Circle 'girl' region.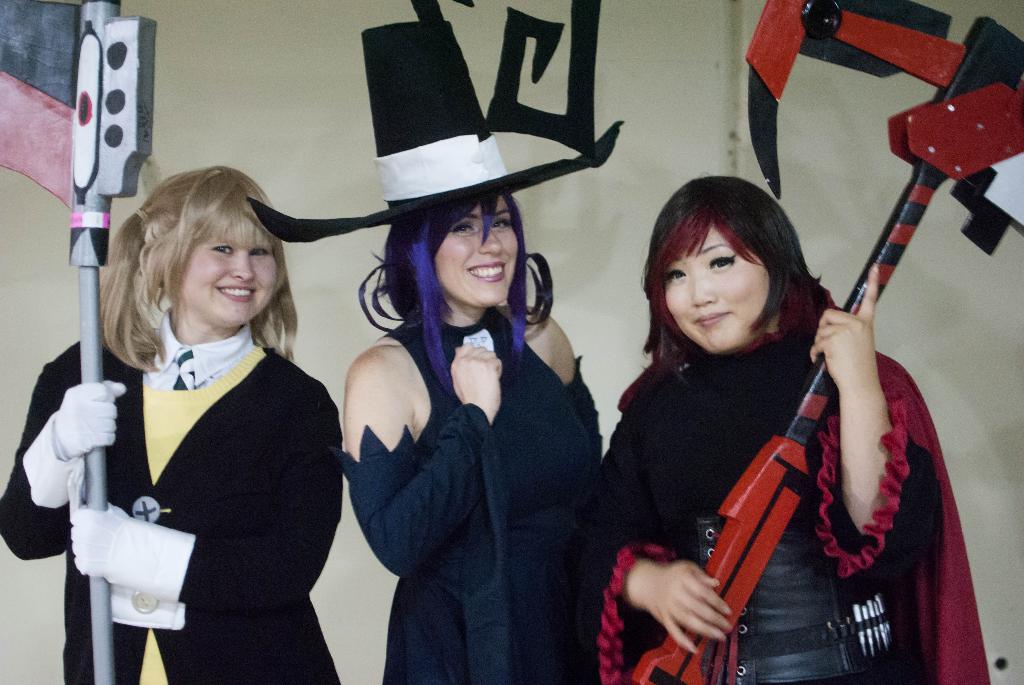
Region: bbox=[576, 182, 988, 684].
